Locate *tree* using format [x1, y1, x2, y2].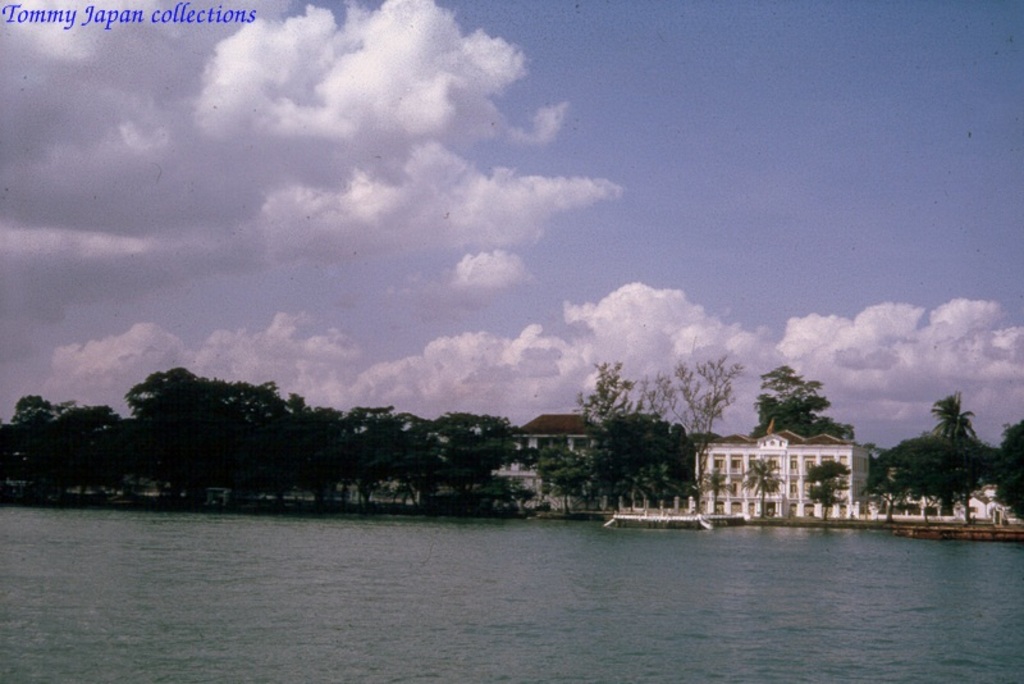
[762, 361, 846, 447].
